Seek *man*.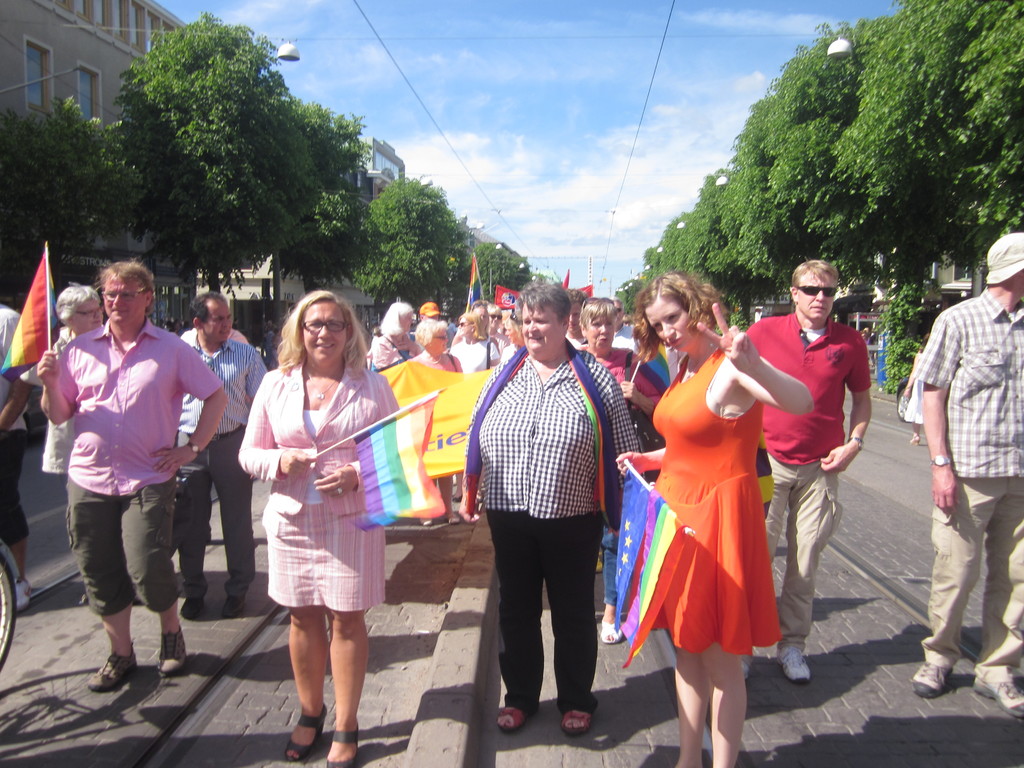
[x1=44, y1=262, x2=228, y2=698].
